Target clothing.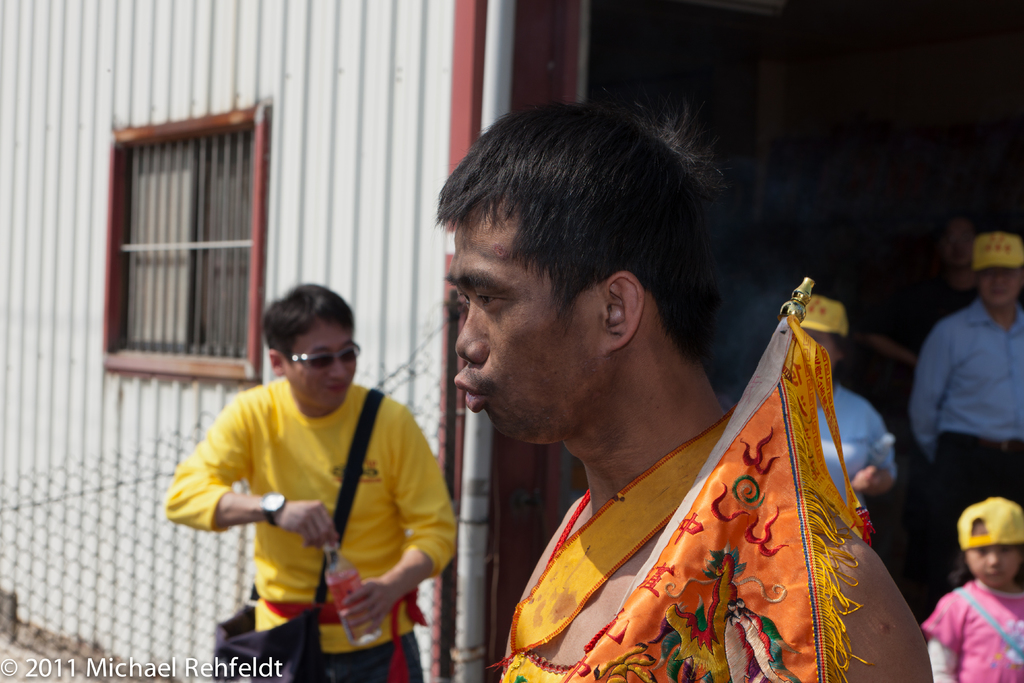
Target region: Rect(494, 427, 828, 682).
